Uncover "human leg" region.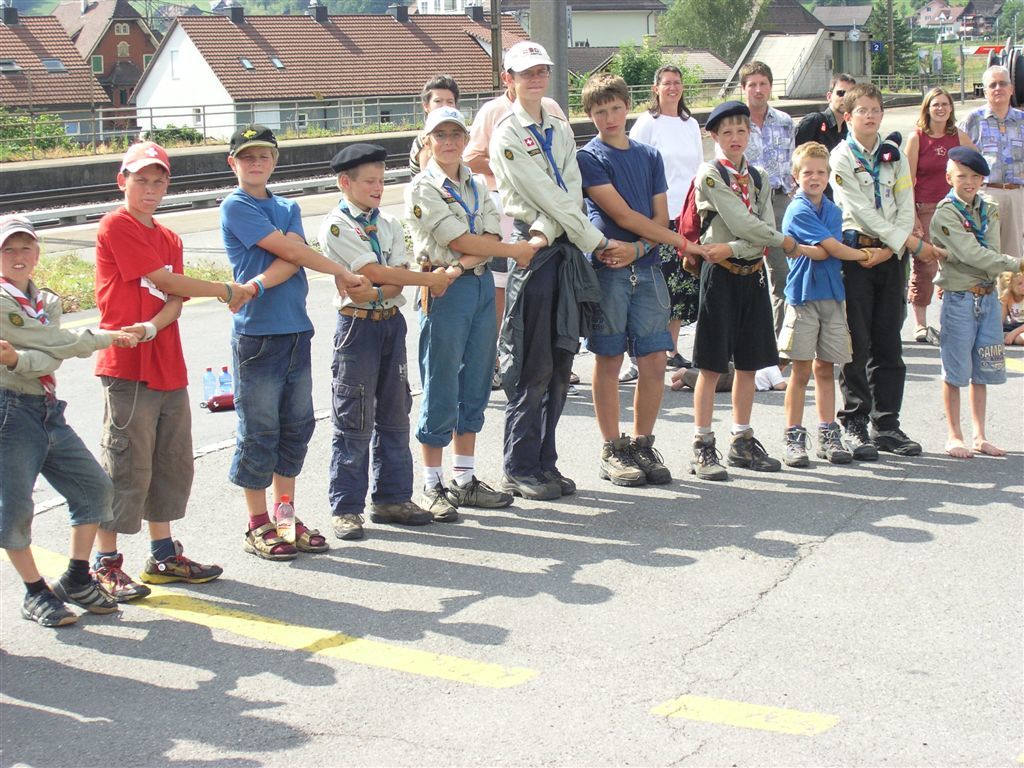
Uncovered: x1=146 y1=387 x2=220 y2=586.
